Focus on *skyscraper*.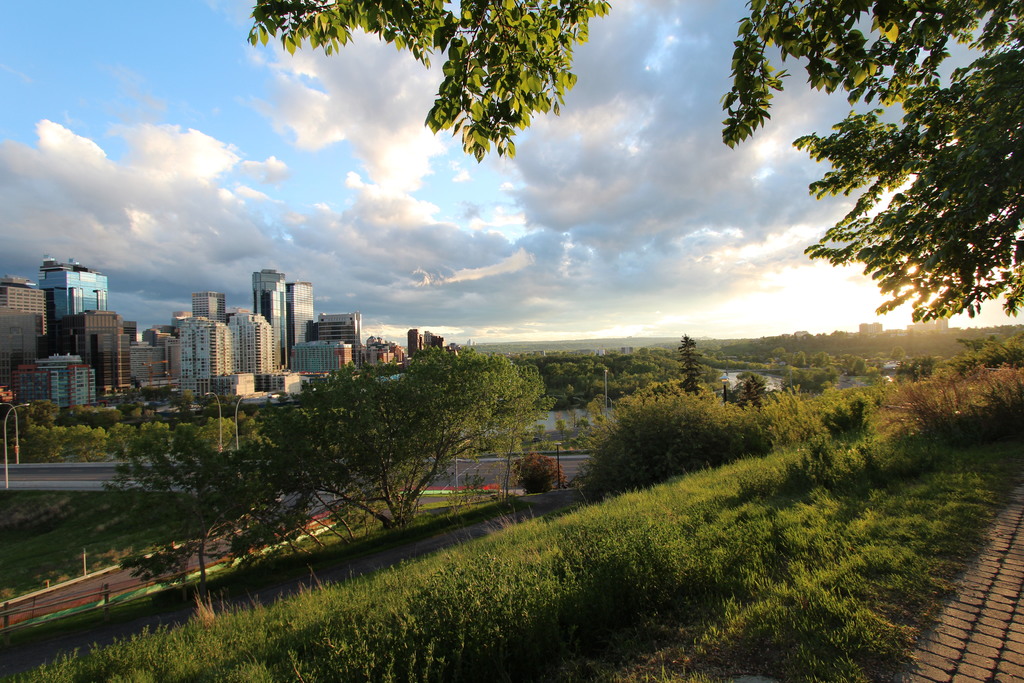
Focused at (x1=254, y1=271, x2=296, y2=365).
